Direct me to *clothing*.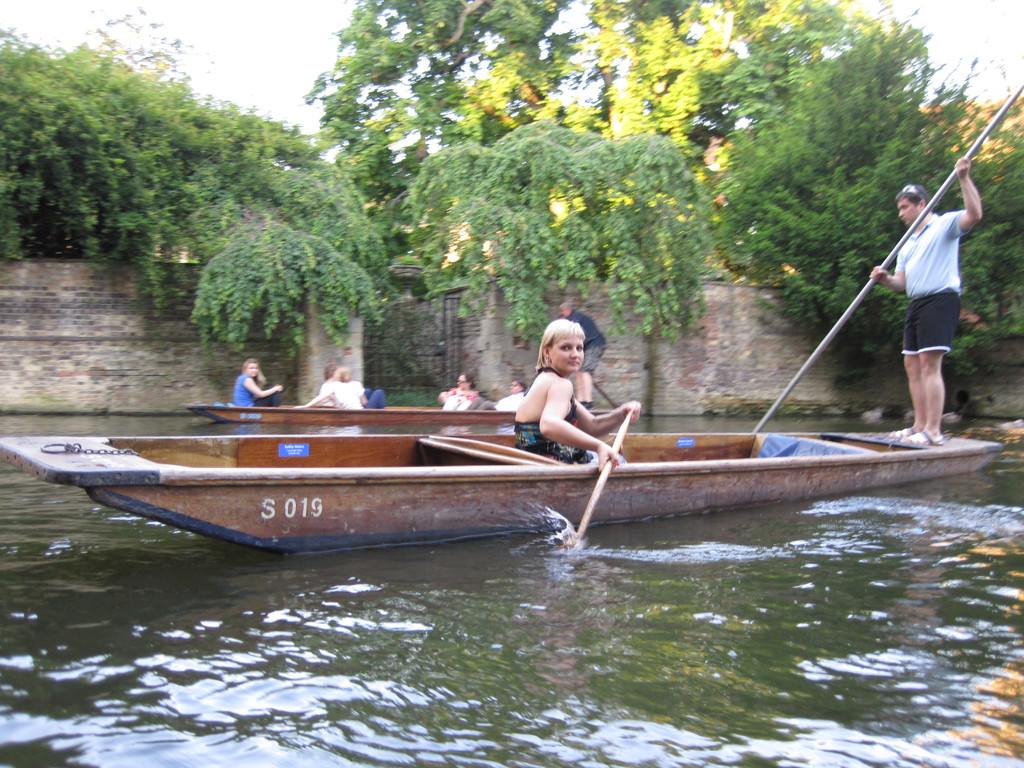
Direction: (323, 378, 381, 412).
